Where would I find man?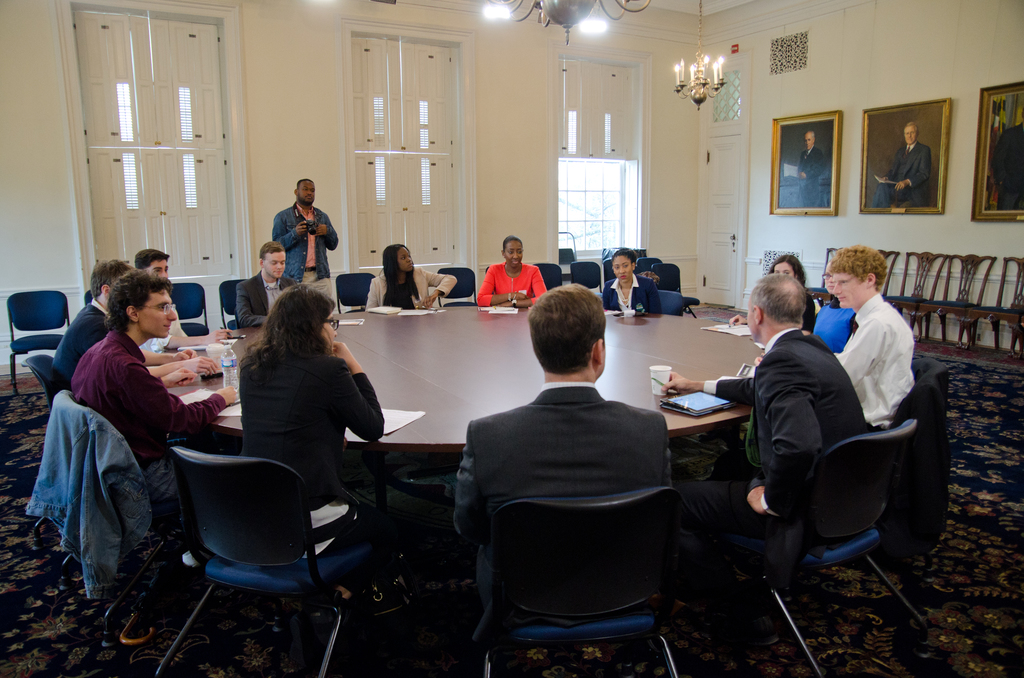
At bbox=(871, 119, 930, 209).
